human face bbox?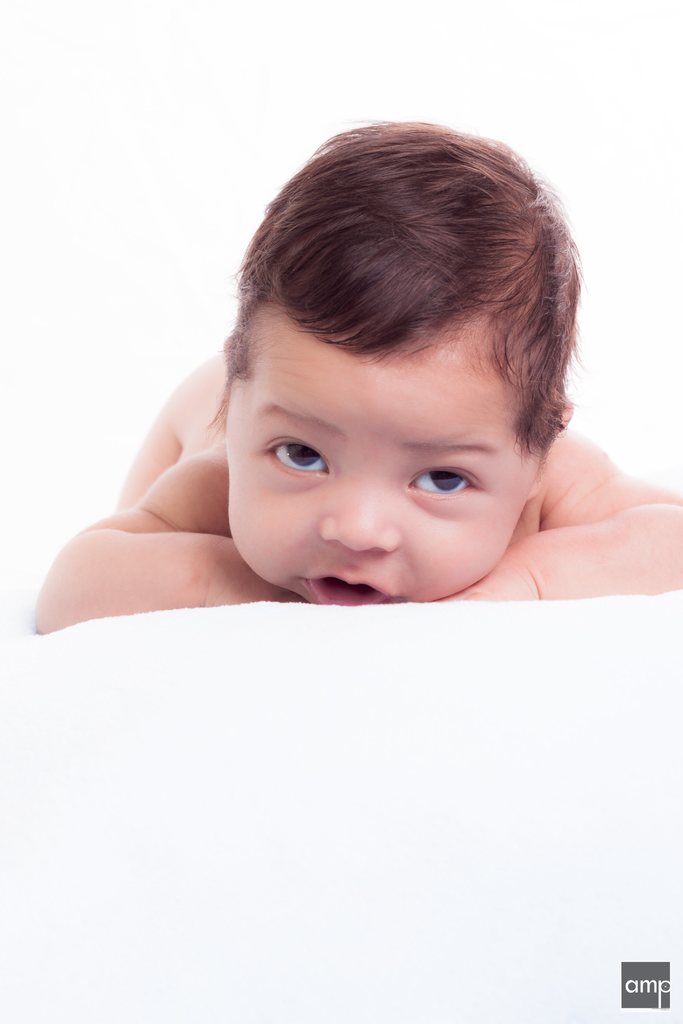
Rect(224, 321, 539, 612)
